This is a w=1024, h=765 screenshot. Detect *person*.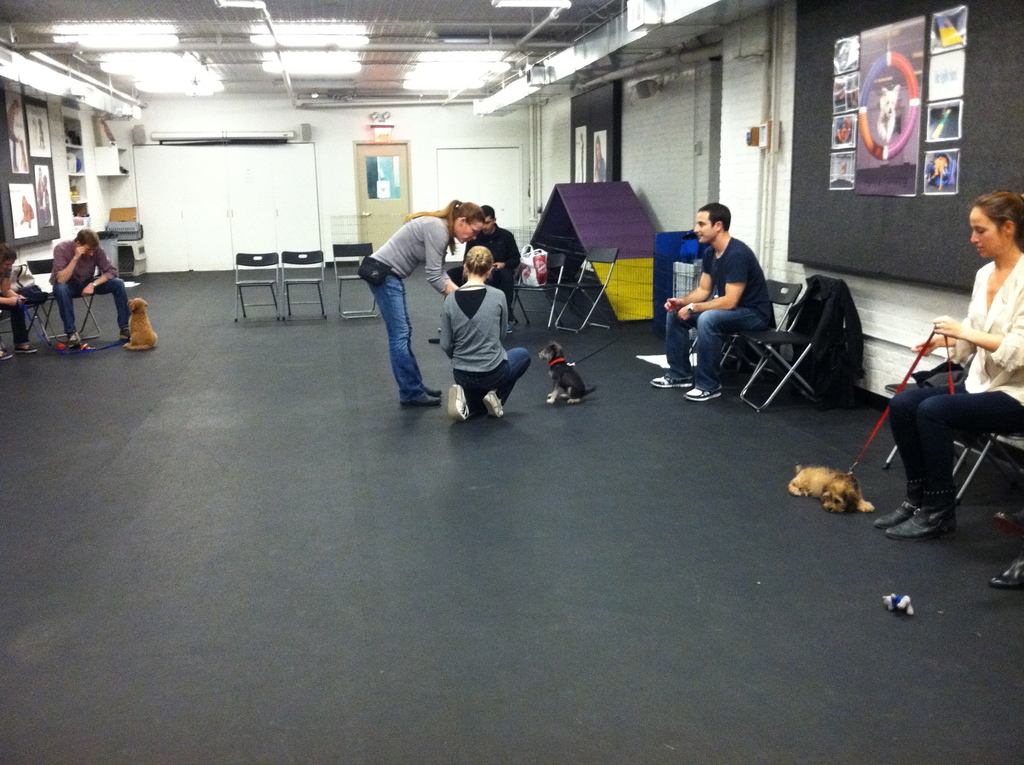
(x1=991, y1=510, x2=1023, y2=590).
